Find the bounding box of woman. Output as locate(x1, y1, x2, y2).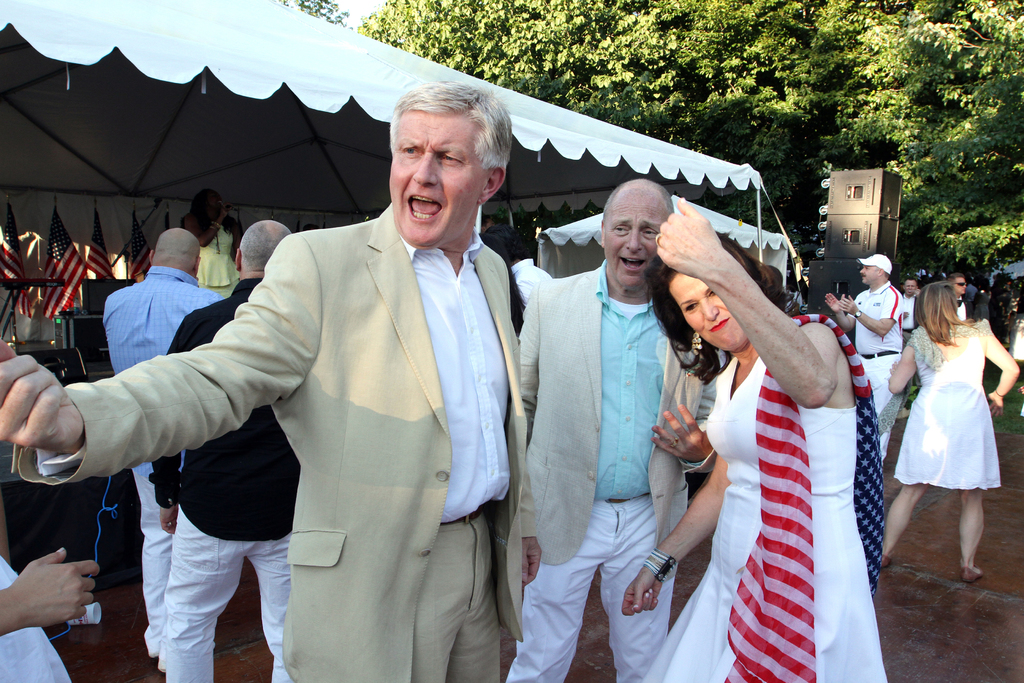
locate(904, 270, 1014, 578).
